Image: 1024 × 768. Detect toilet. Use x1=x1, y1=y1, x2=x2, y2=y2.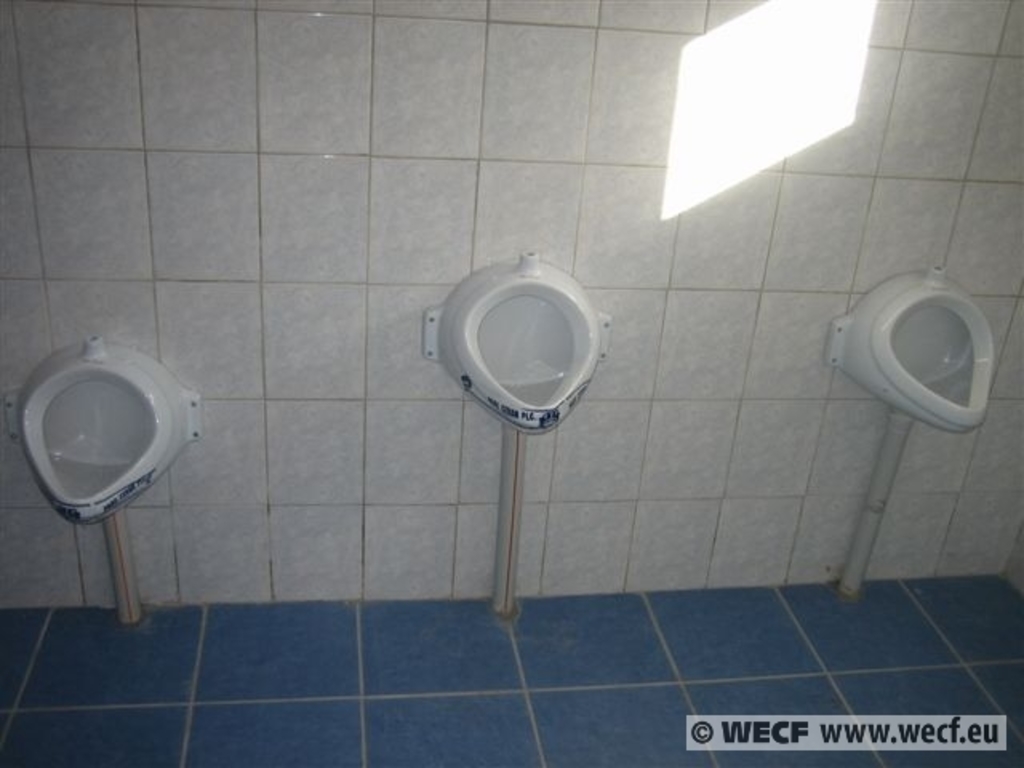
x1=6, y1=331, x2=200, y2=525.
